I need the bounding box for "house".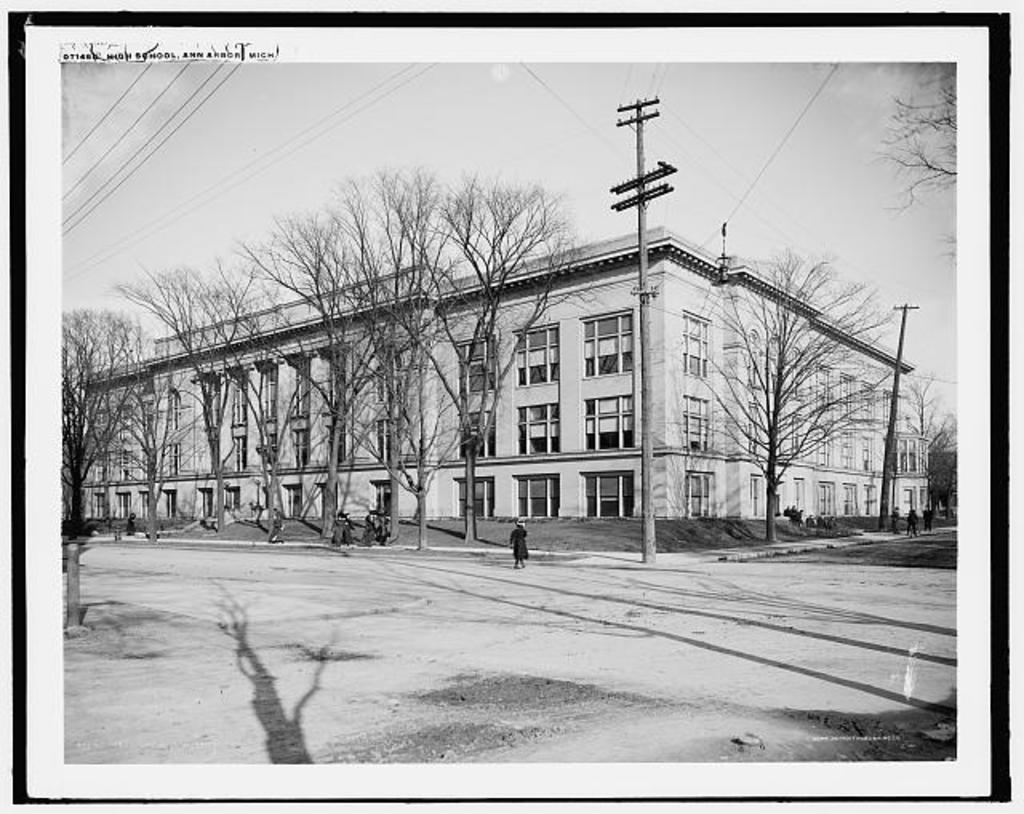
Here it is: locate(37, 225, 933, 520).
